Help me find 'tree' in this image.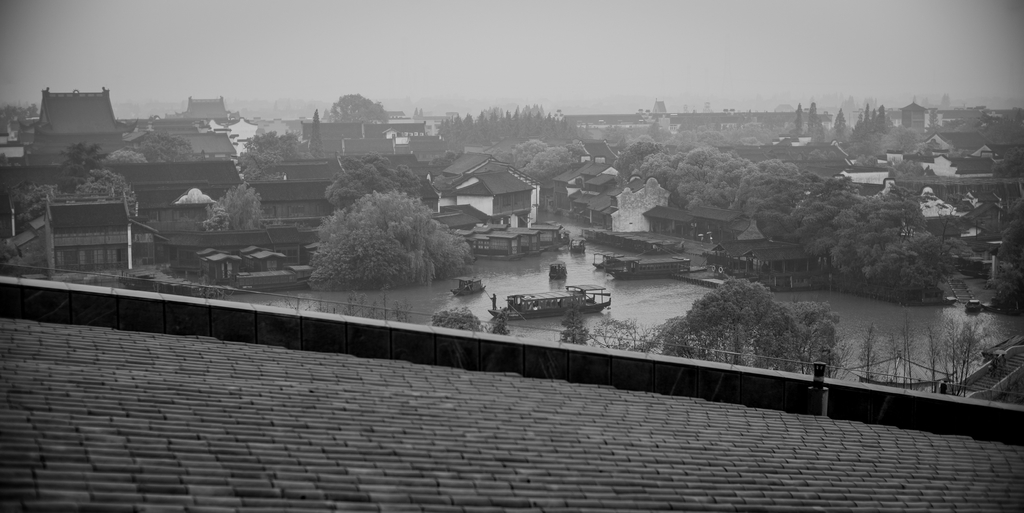
Found it: box=[108, 149, 147, 165].
